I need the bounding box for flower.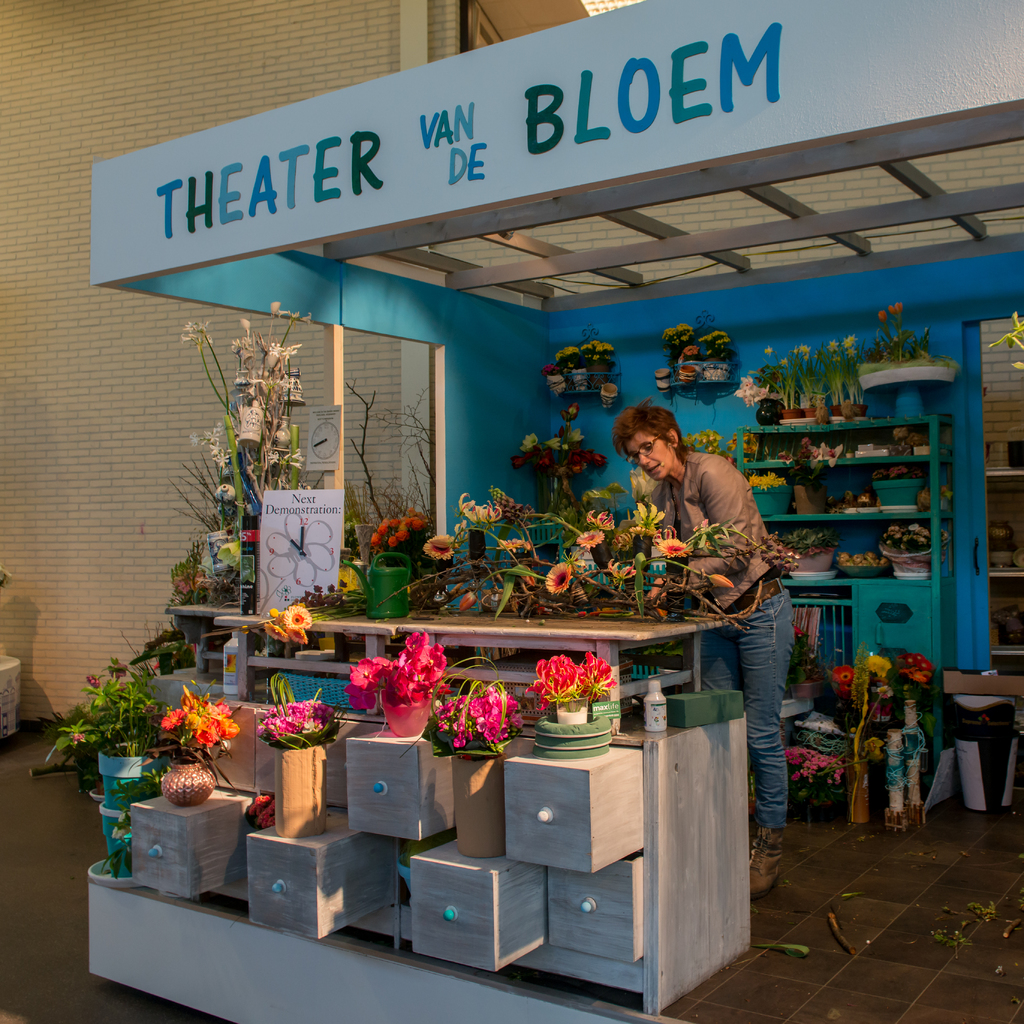
Here it is: detection(265, 620, 286, 641).
